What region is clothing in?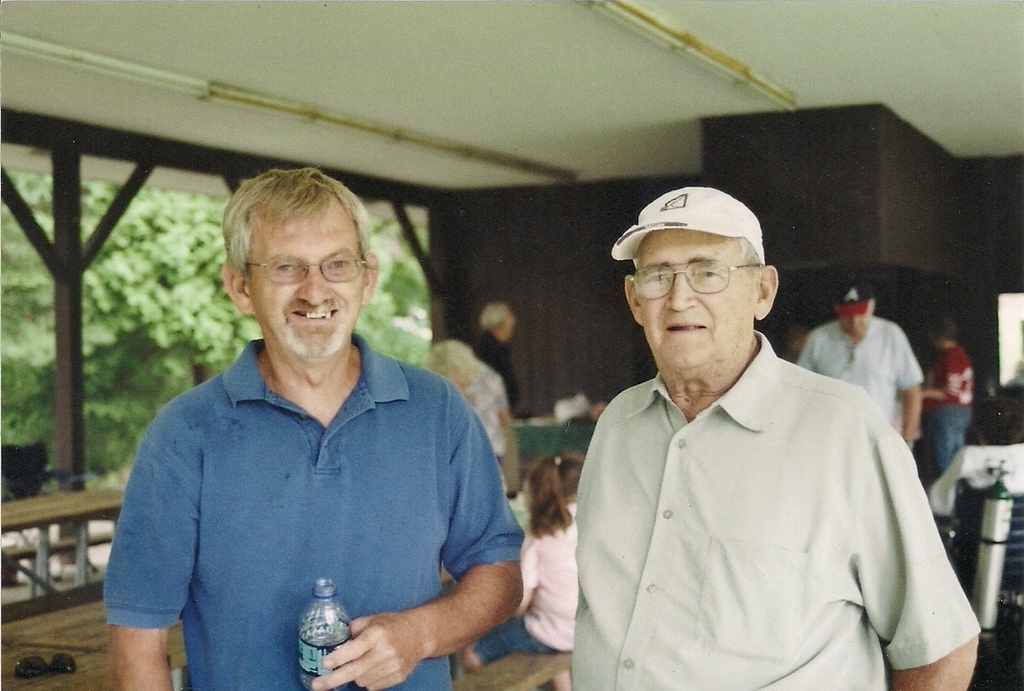
bbox=(608, 180, 775, 266).
